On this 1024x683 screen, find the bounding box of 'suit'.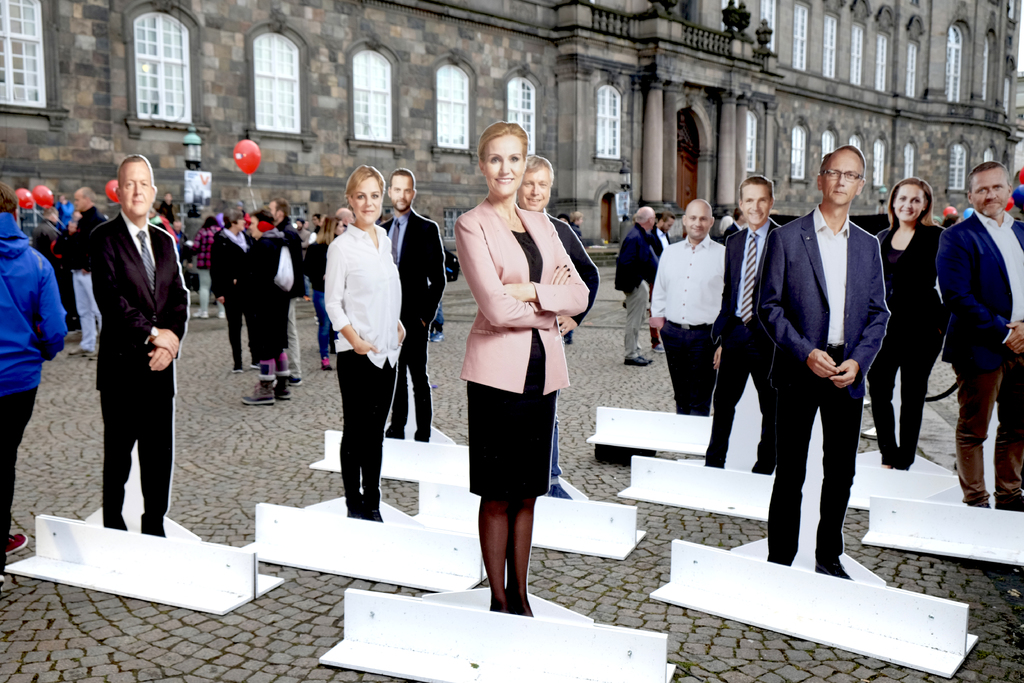
Bounding box: box(652, 226, 671, 343).
